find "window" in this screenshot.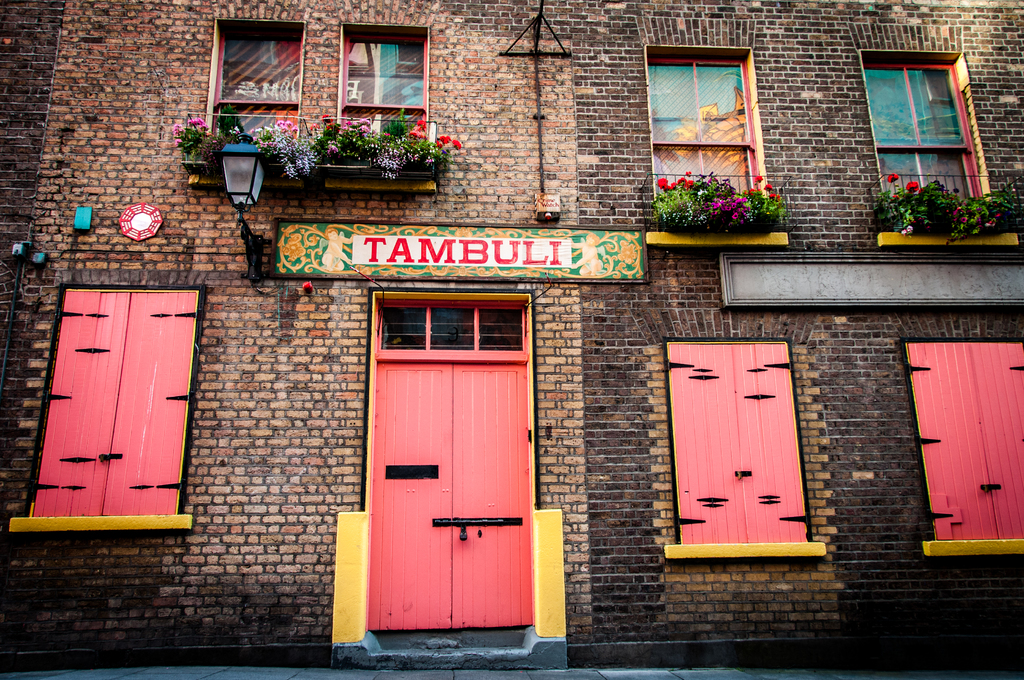
The bounding box for "window" is {"x1": 902, "y1": 336, "x2": 1023, "y2": 555}.
